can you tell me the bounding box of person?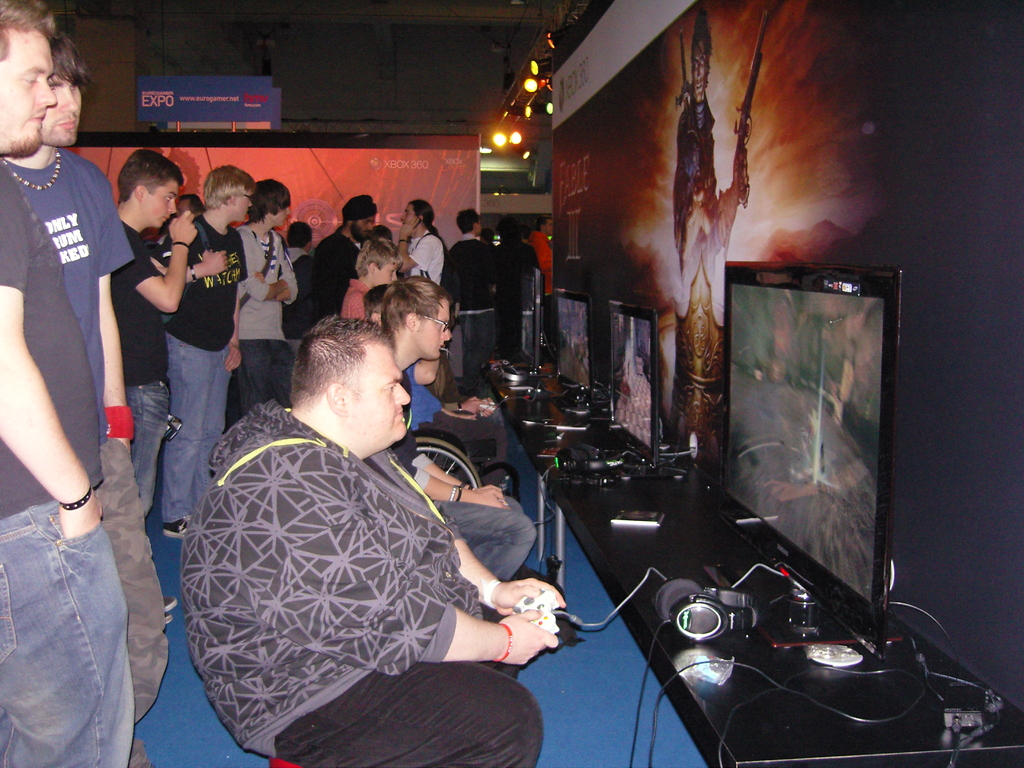
(341,233,403,324).
